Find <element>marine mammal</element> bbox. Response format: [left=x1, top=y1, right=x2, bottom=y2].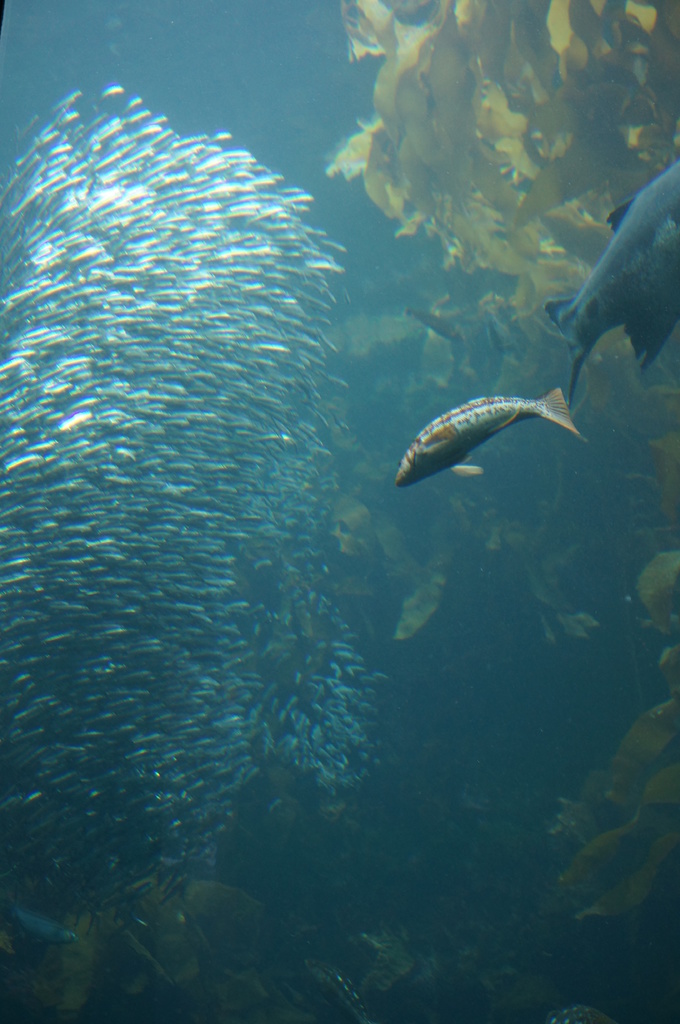
[left=396, top=384, right=578, bottom=489].
